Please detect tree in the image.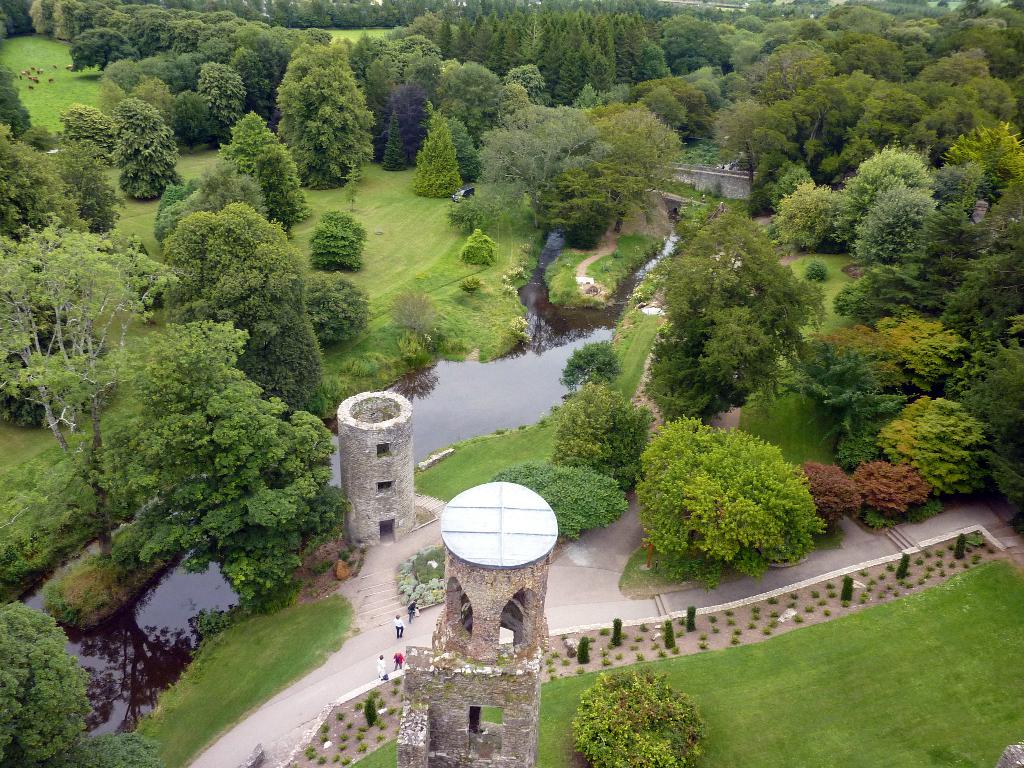
802 16 831 39.
